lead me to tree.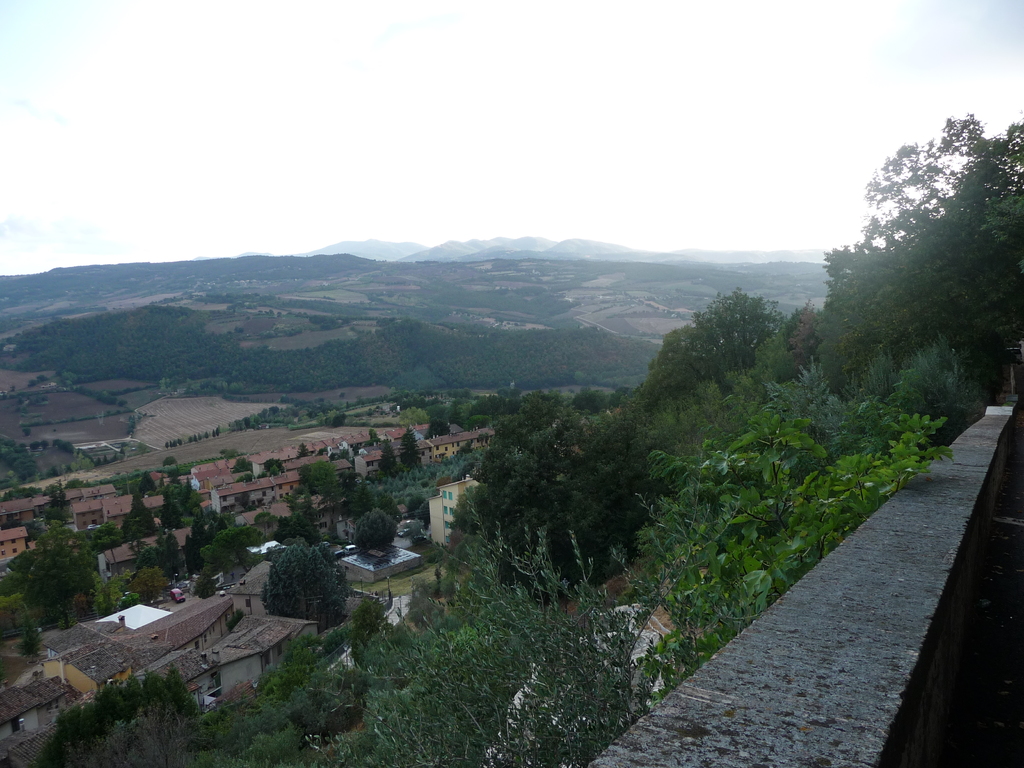
Lead to [403, 431, 427, 470].
